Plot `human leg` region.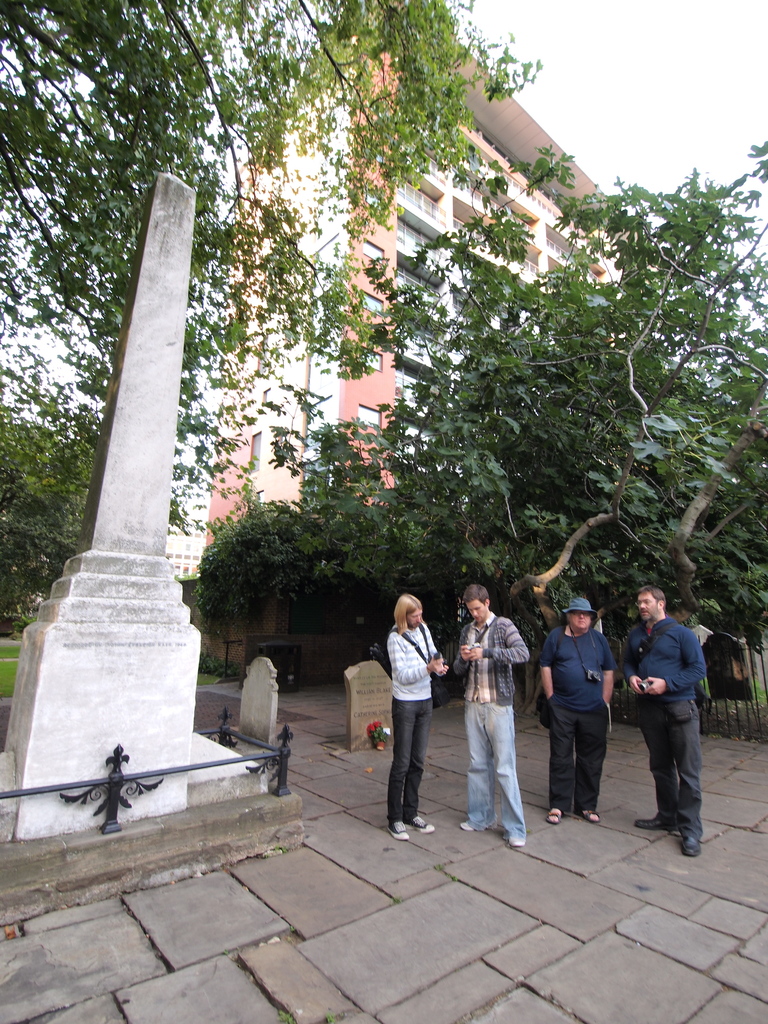
Plotted at 401,684,430,830.
